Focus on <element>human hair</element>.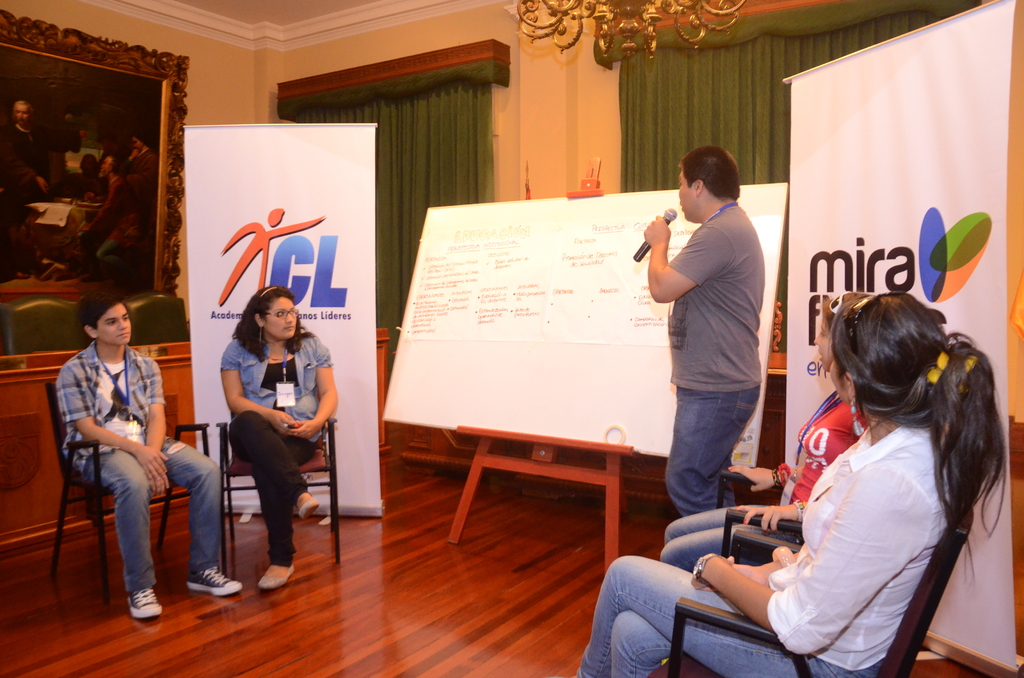
Focused at locate(684, 151, 740, 201).
